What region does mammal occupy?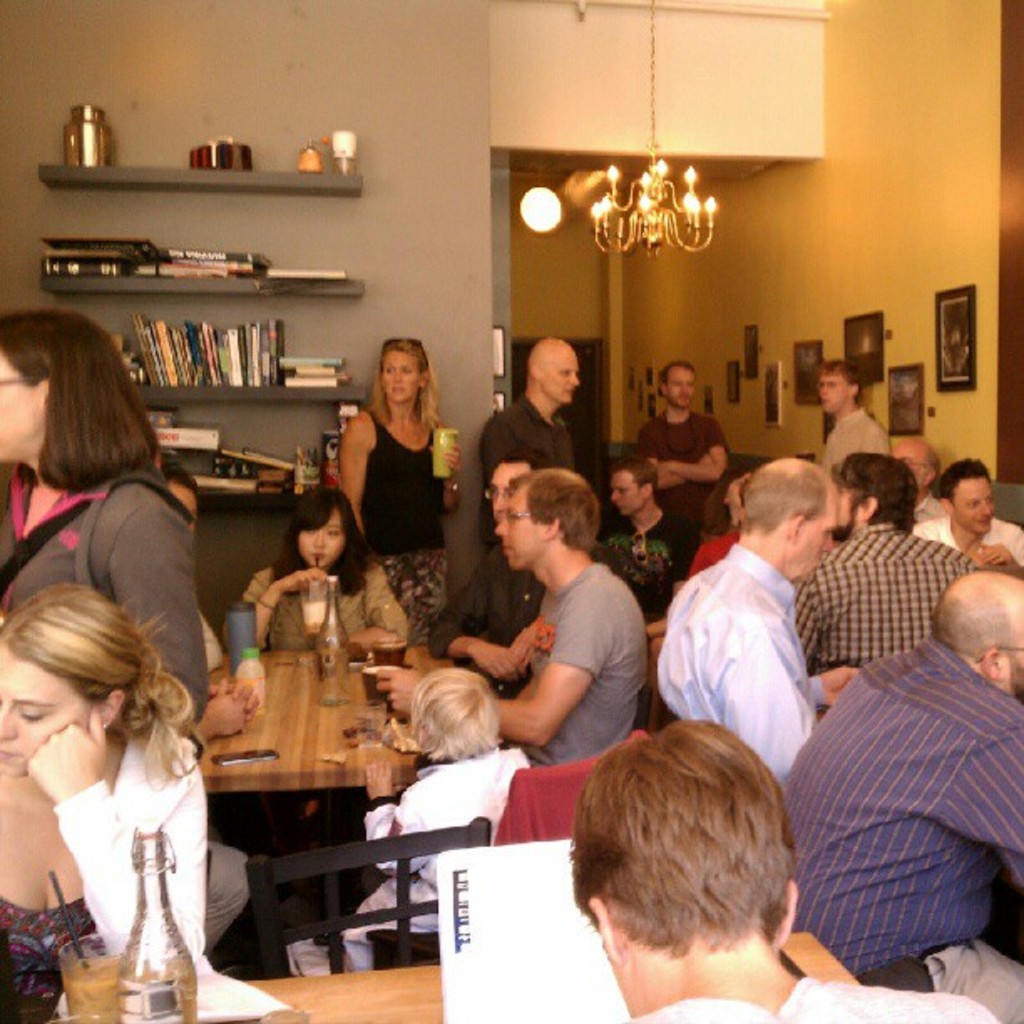
376, 465, 643, 770.
